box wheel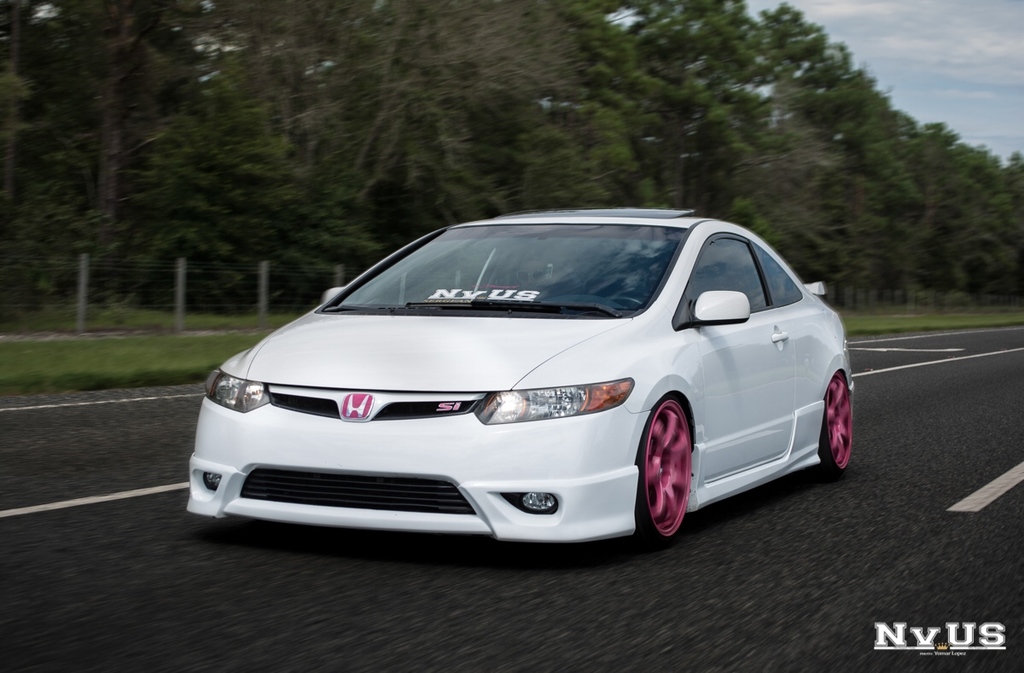
x1=640 y1=415 x2=710 y2=532
